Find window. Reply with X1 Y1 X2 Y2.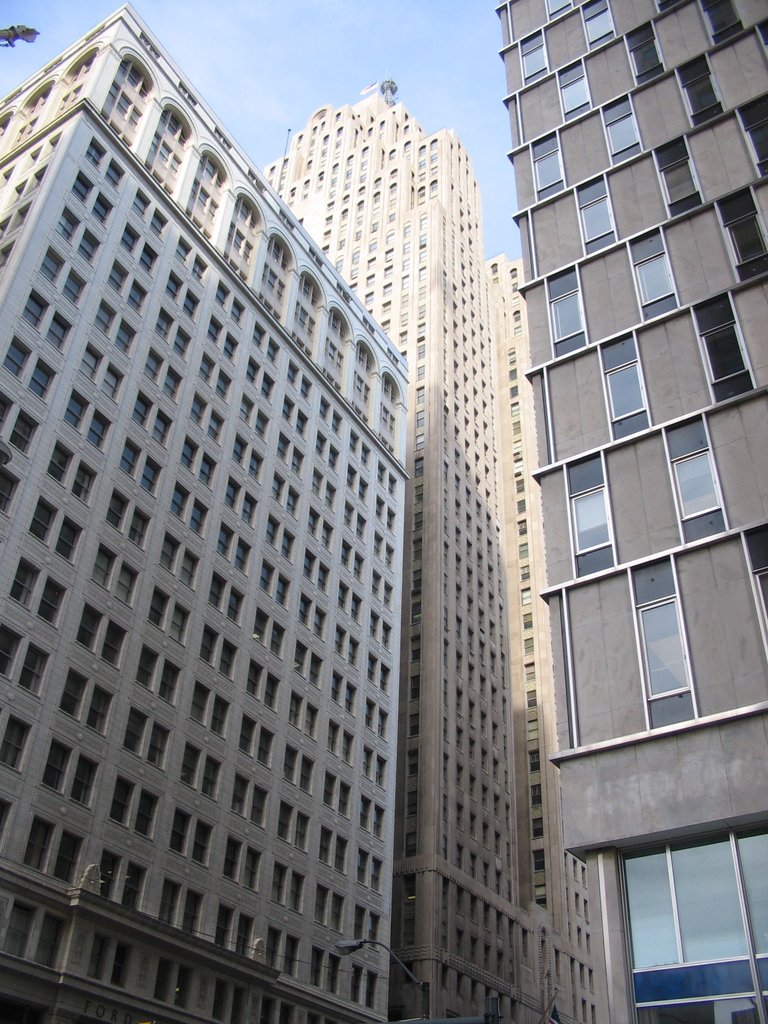
625 18 667 90.
